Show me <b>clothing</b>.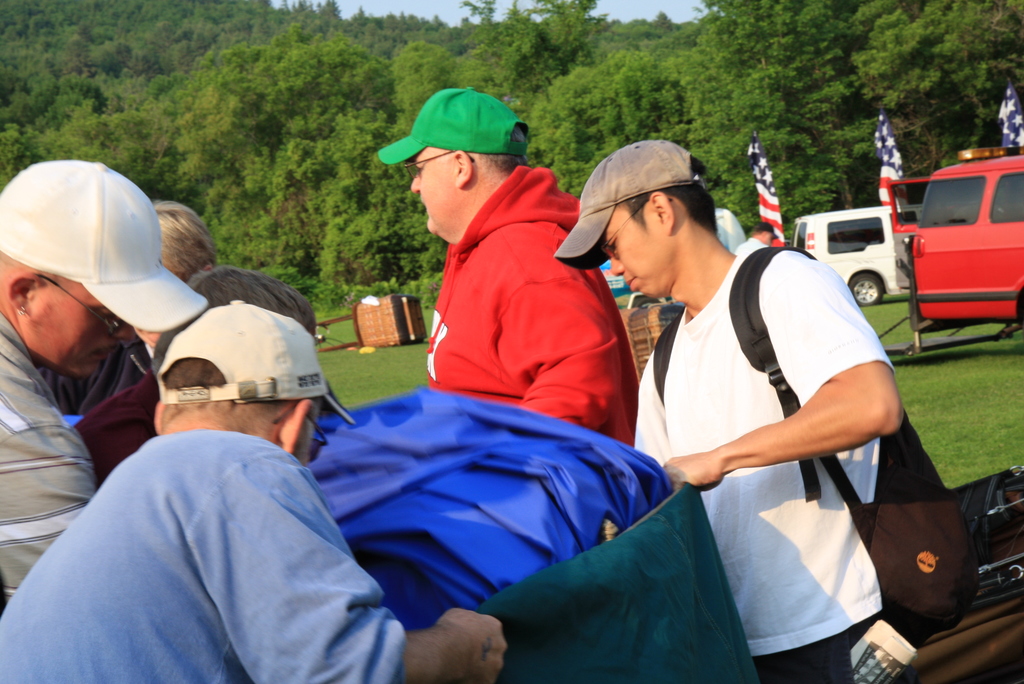
<b>clothing</b> is here: 737,234,769,252.
